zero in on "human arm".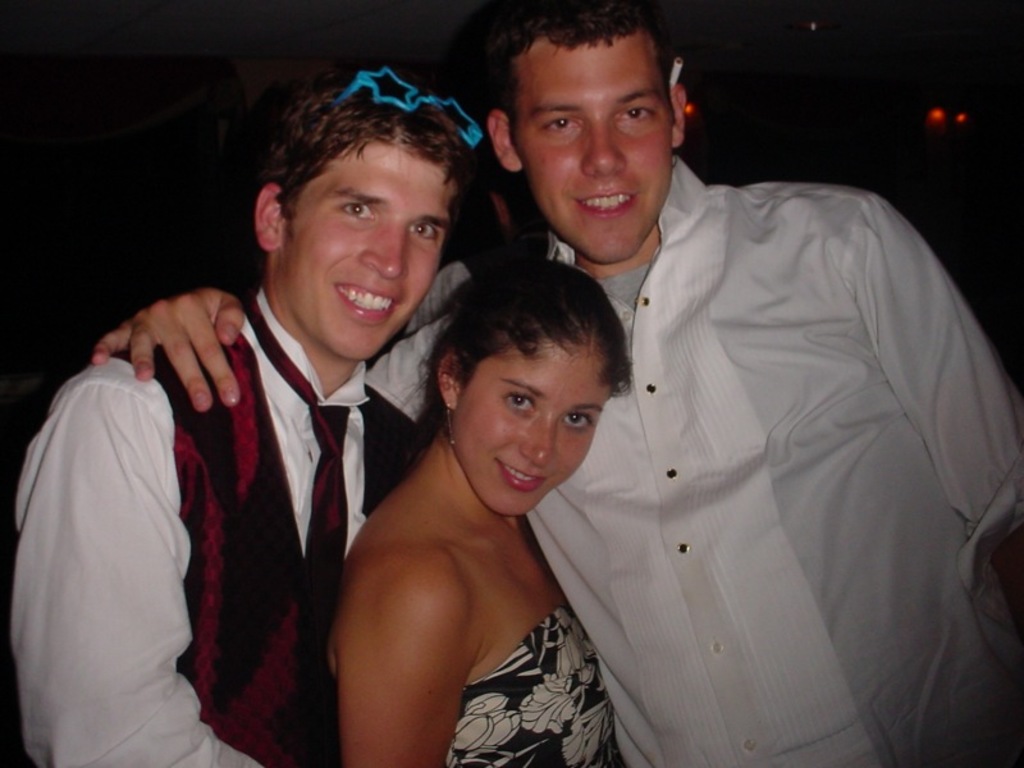
Zeroed in: bbox(840, 188, 1023, 632).
